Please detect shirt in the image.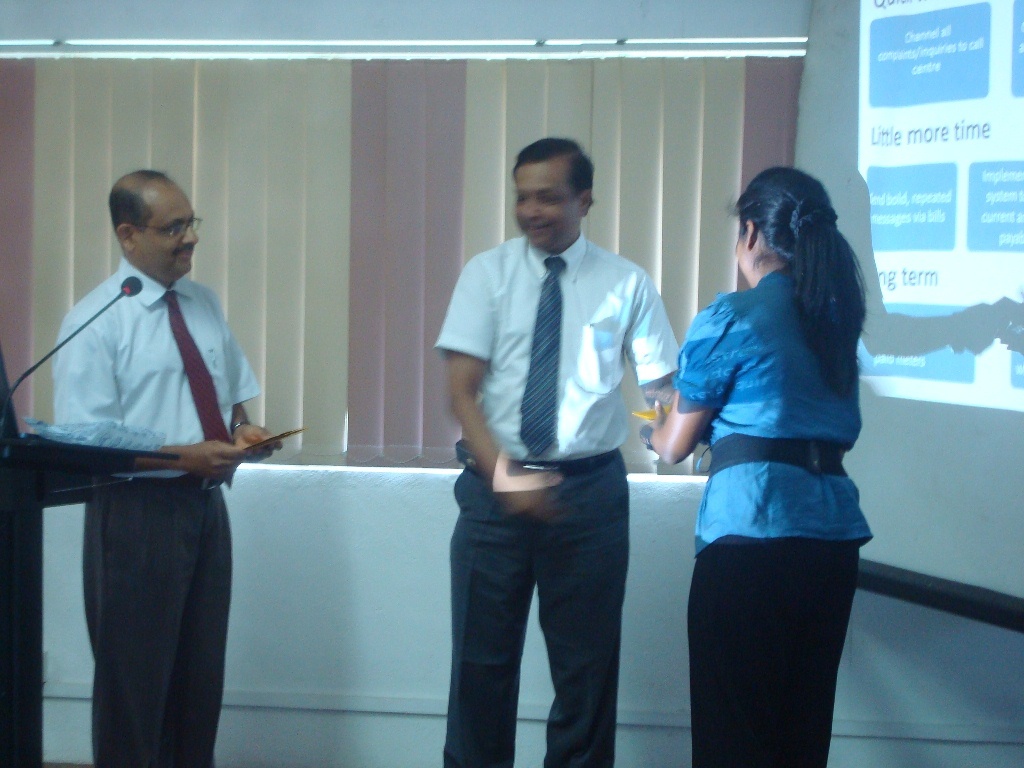
<region>434, 233, 684, 466</region>.
